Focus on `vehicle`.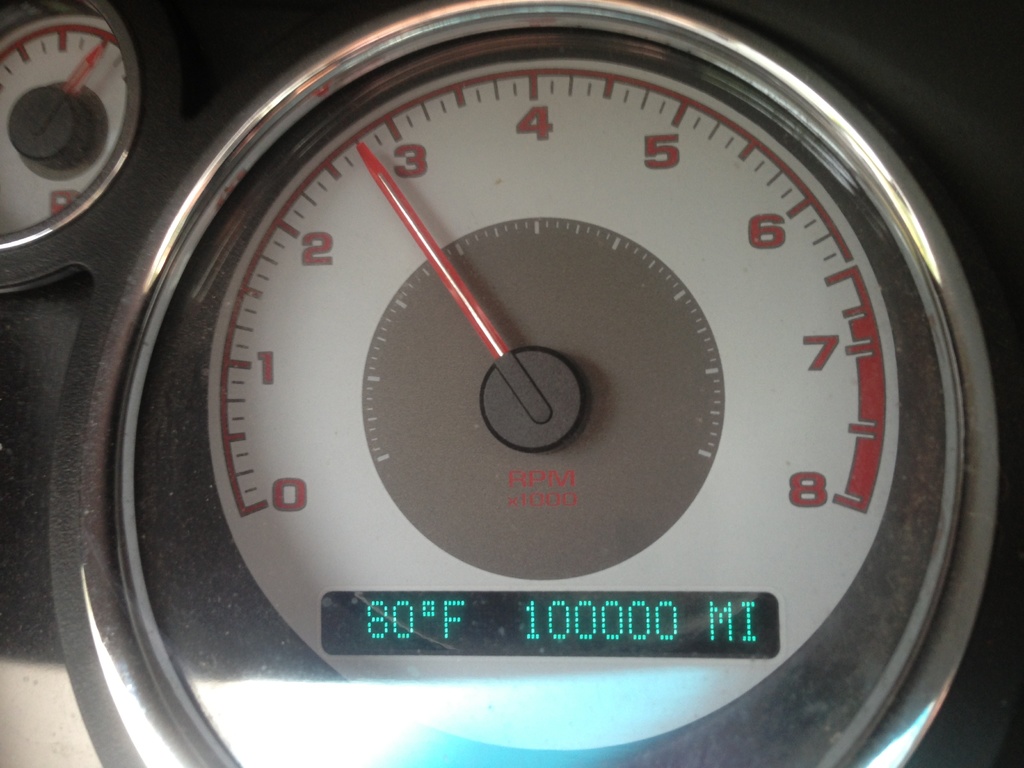
Focused at Rect(0, 0, 1023, 767).
